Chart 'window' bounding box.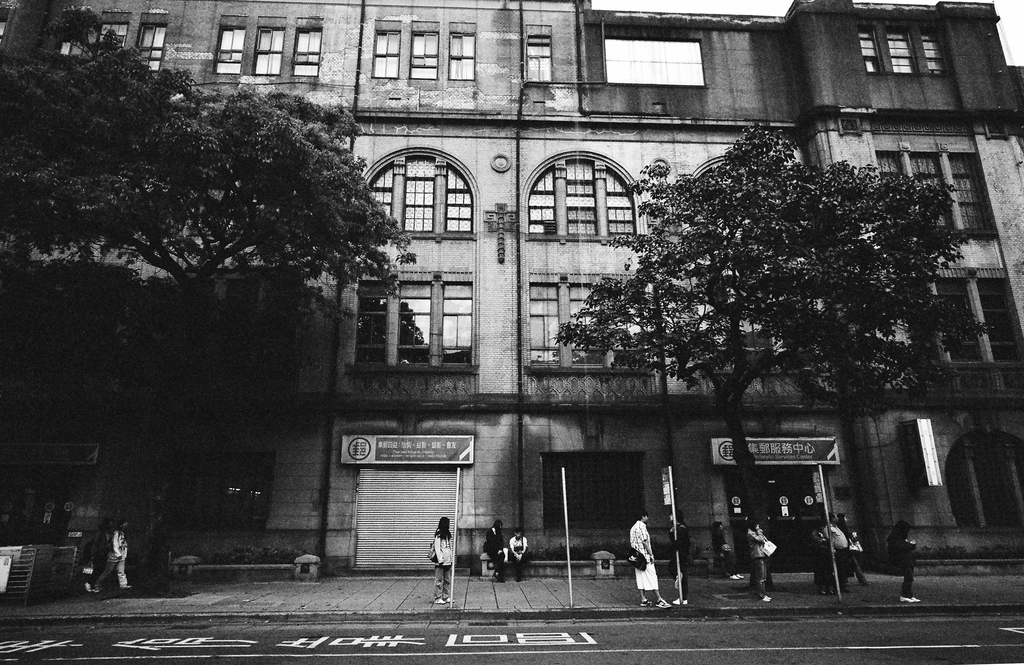
Charted: box=[440, 284, 474, 366].
